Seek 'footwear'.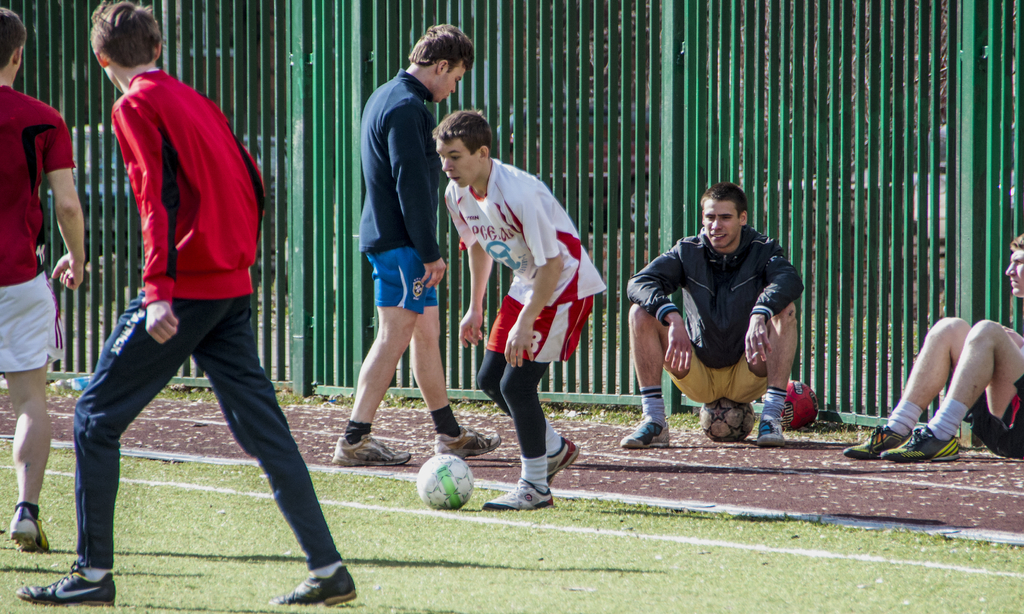
locate(842, 421, 908, 460).
